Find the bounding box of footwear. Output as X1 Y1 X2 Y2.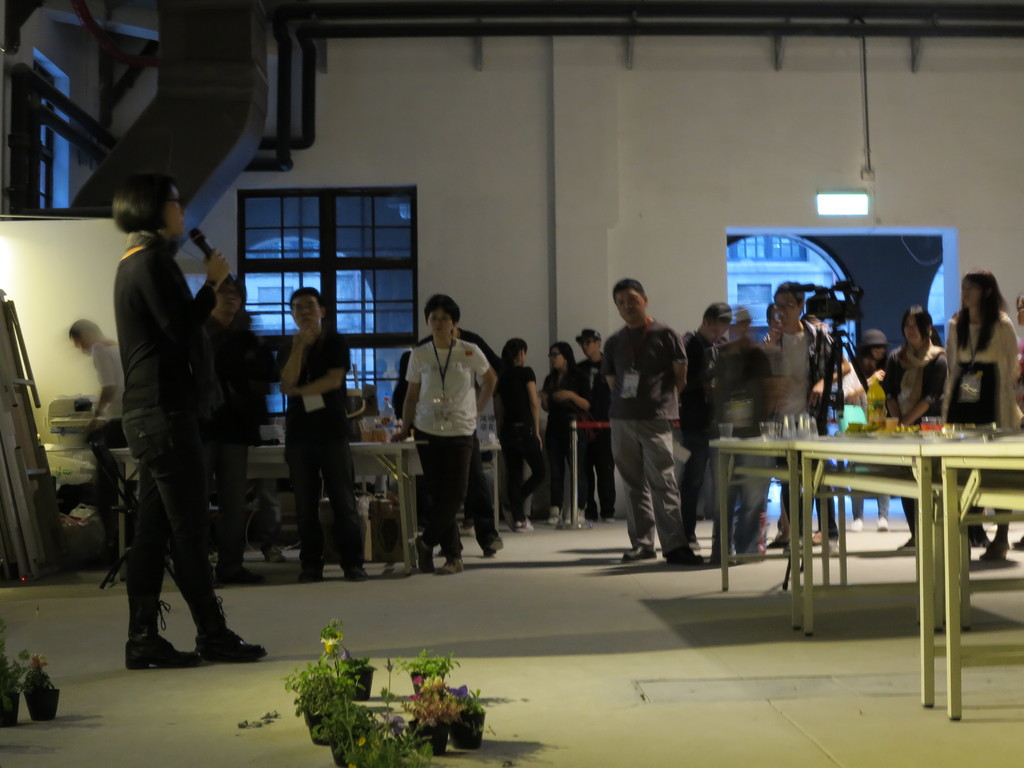
415 535 434 576.
